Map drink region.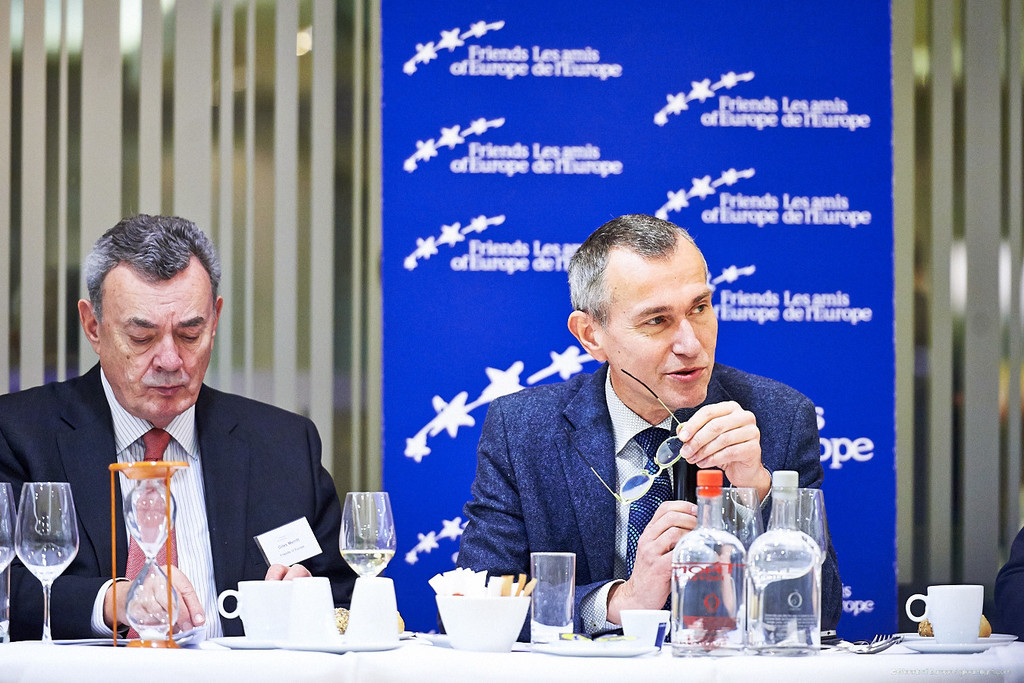
Mapped to 341:550:397:578.
